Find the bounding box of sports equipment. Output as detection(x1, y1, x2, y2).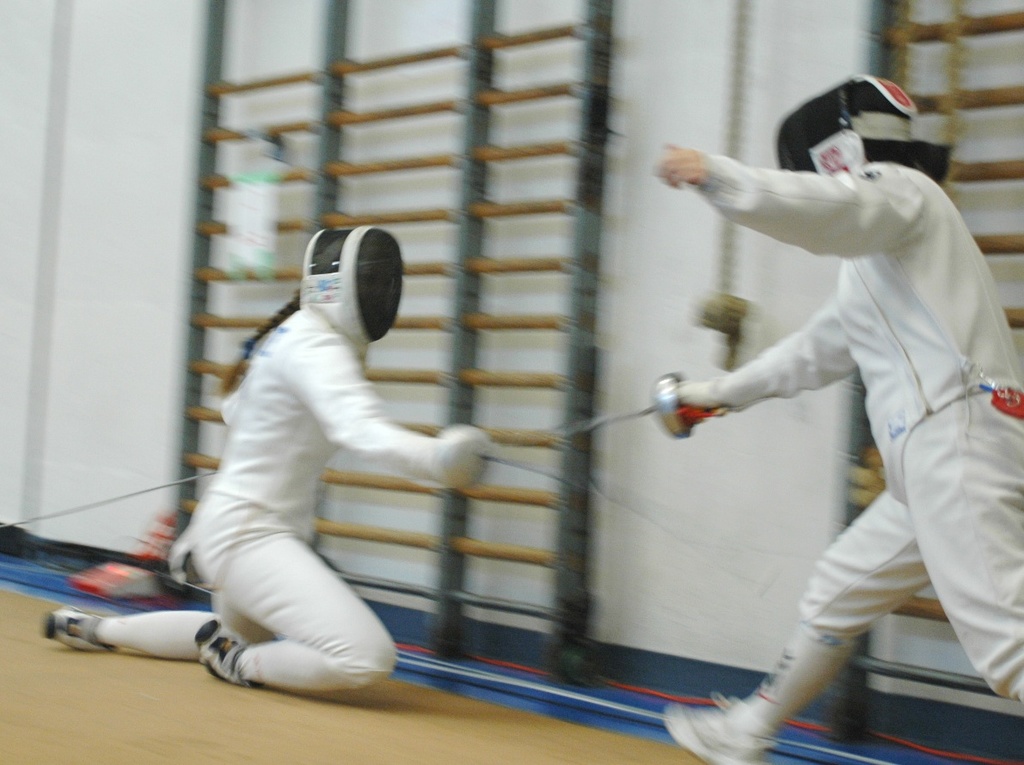
detection(293, 227, 404, 346).
